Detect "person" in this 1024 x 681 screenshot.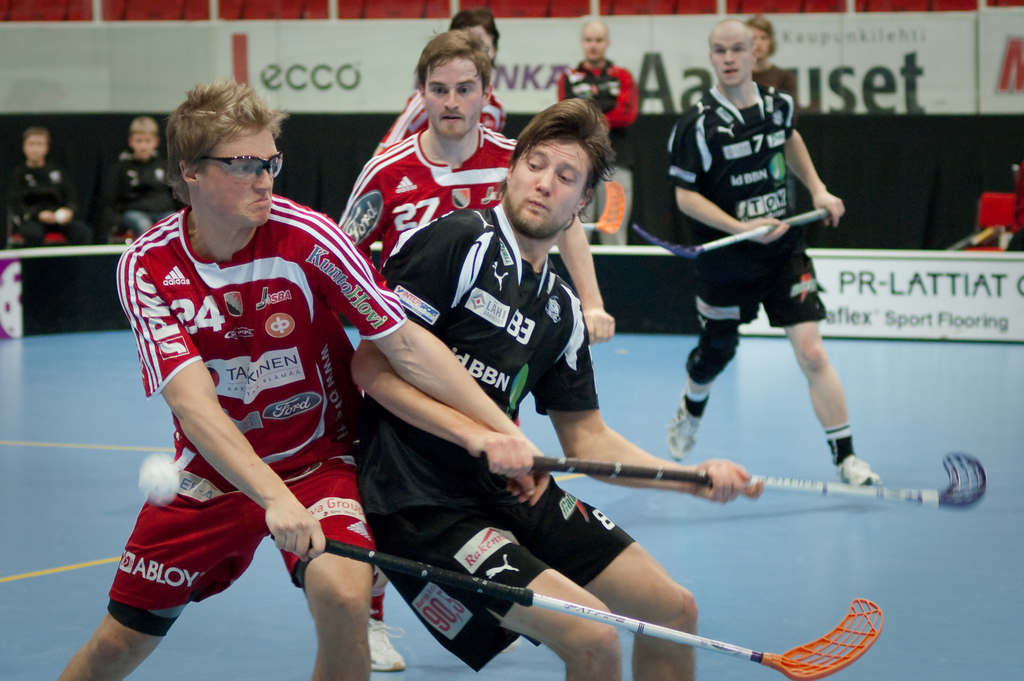
Detection: (349,99,765,680).
